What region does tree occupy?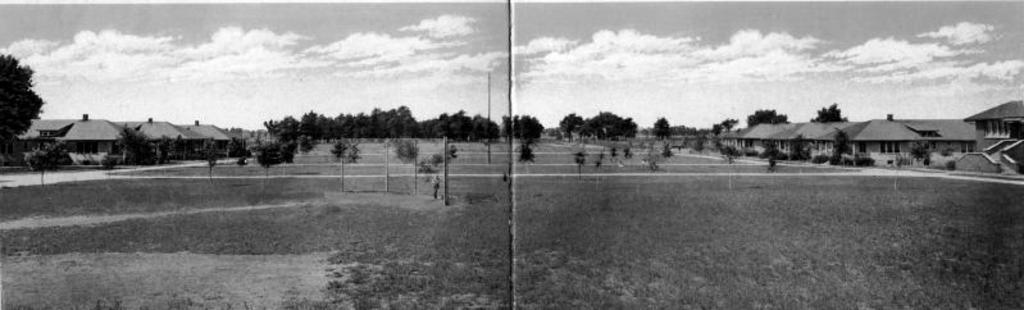
0, 54, 44, 158.
